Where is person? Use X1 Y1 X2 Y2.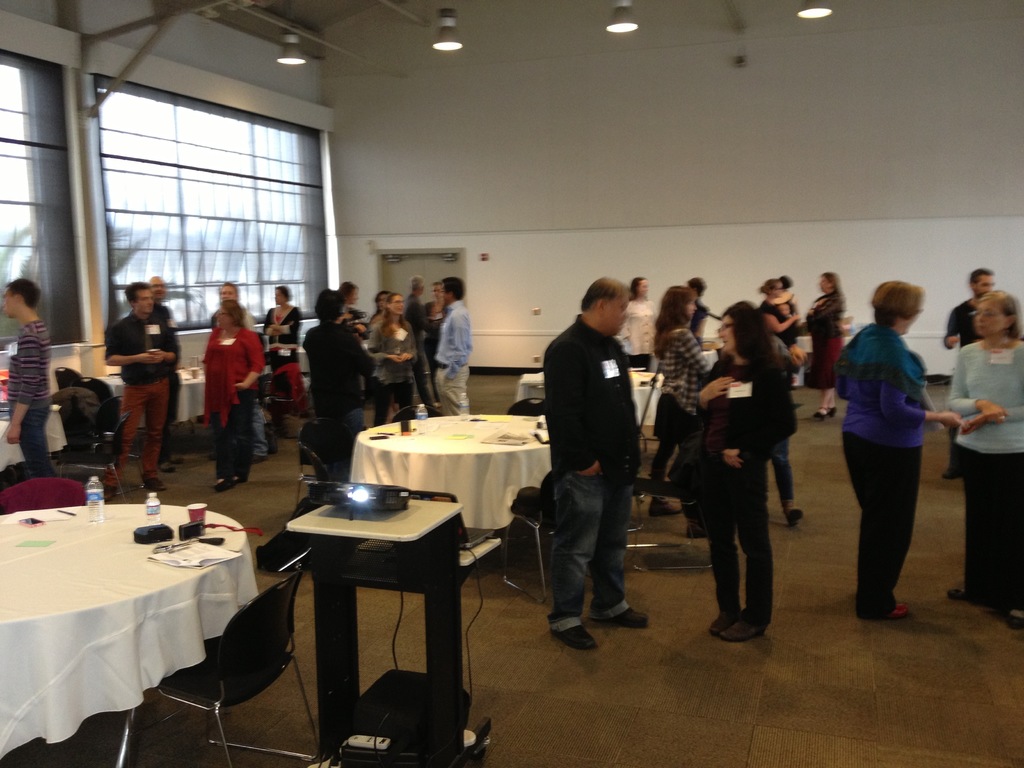
840 253 956 631.
